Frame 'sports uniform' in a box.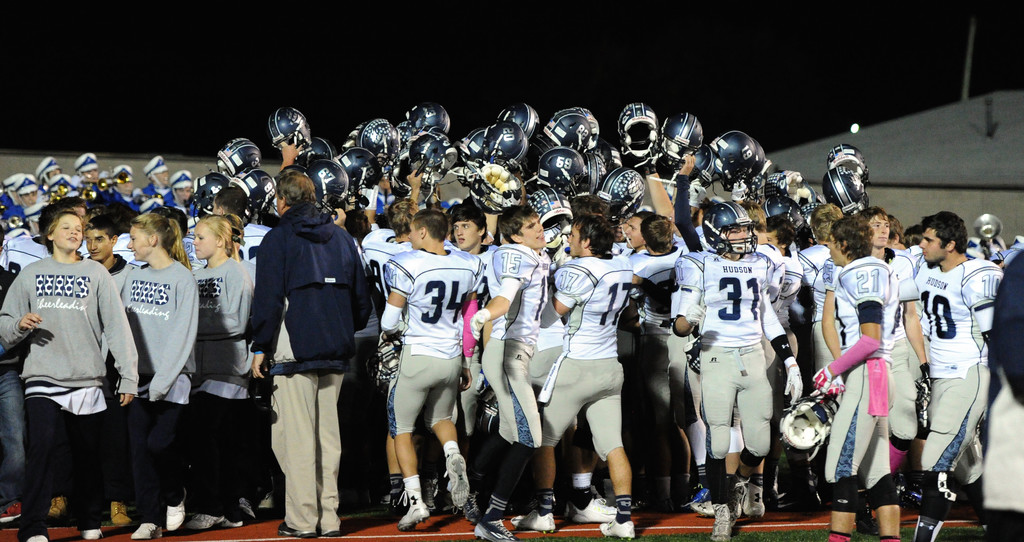
crop(248, 200, 369, 532).
